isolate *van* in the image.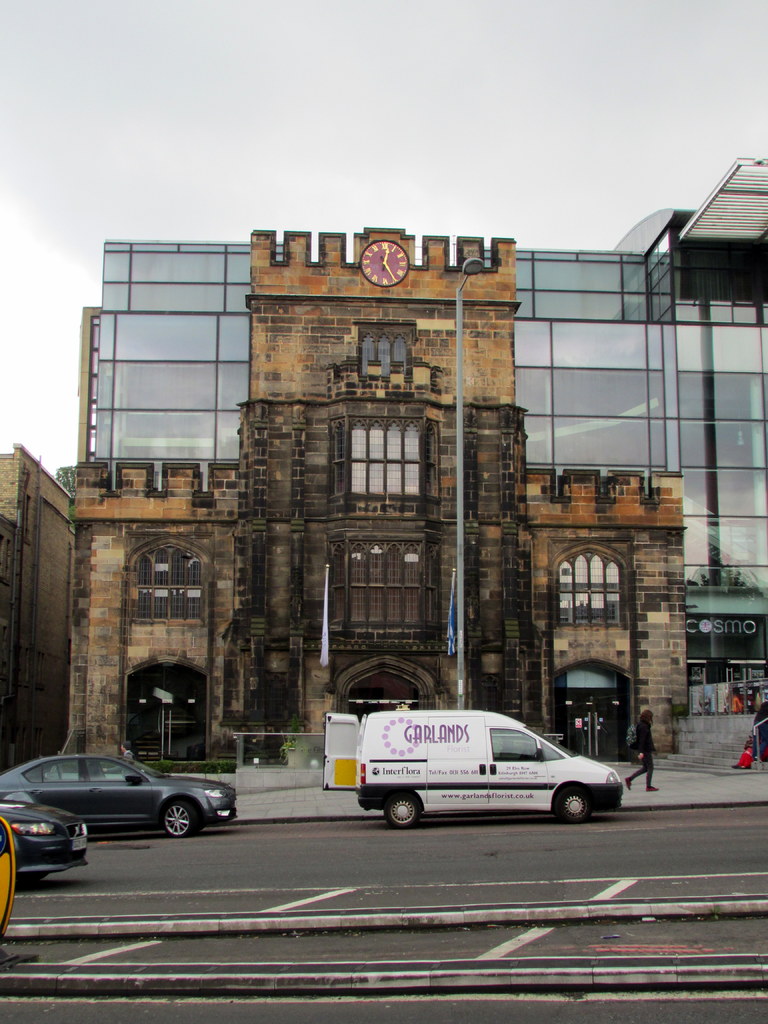
Isolated region: detection(322, 705, 628, 826).
